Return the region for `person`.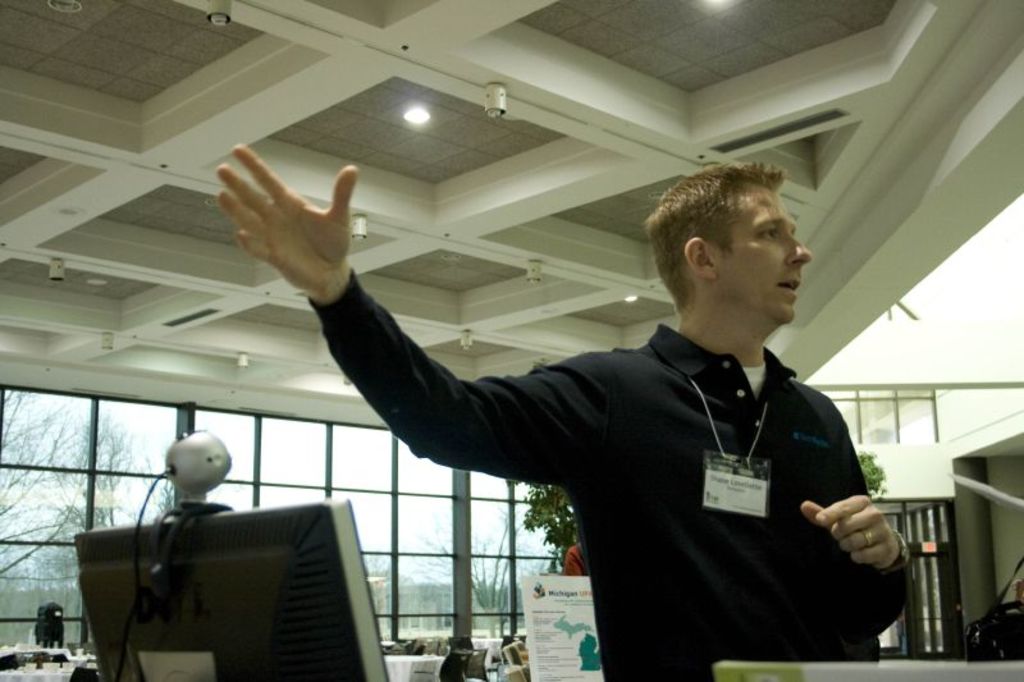
196/157/942/681.
